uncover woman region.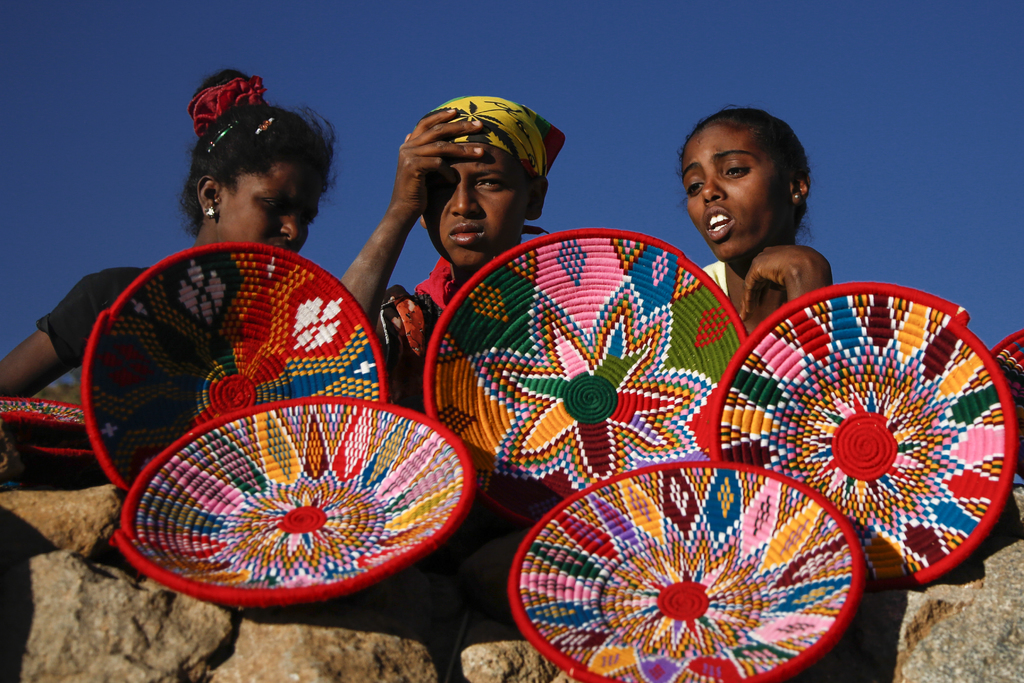
Uncovered: 0, 68, 340, 399.
